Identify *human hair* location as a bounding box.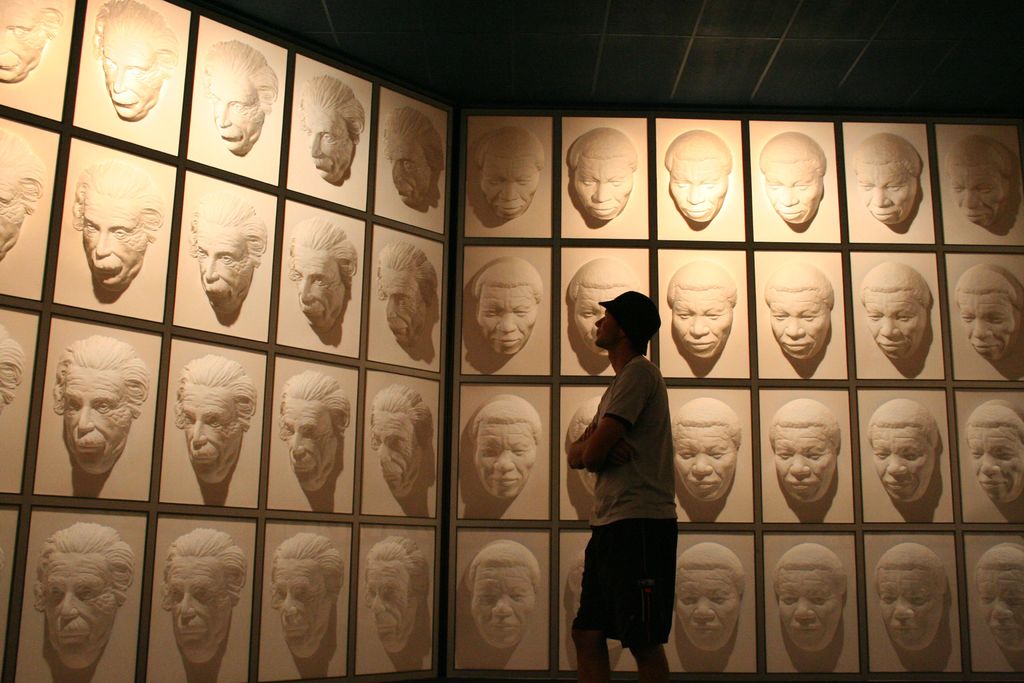
174/353/253/427.
